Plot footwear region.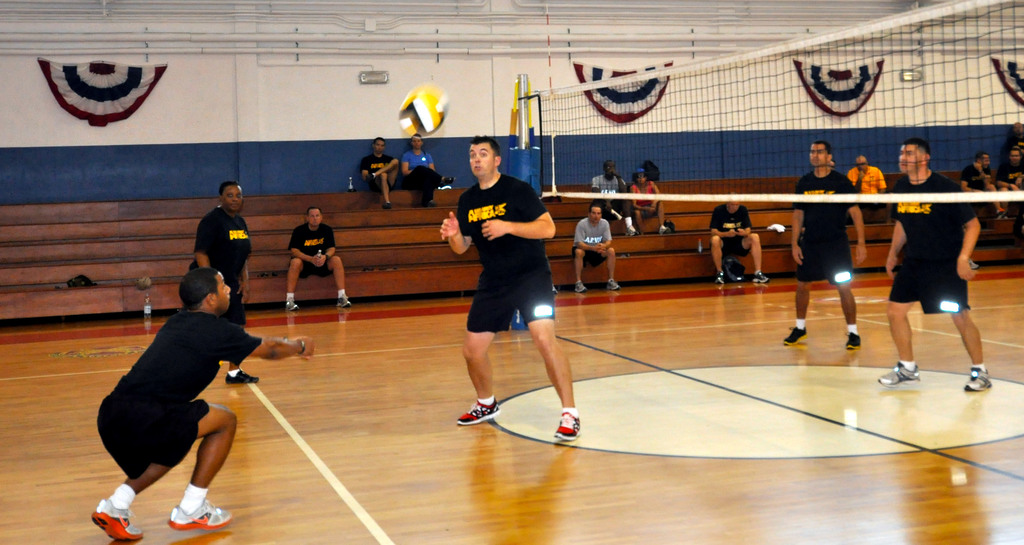
Plotted at Rect(90, 493, 147, 542).
